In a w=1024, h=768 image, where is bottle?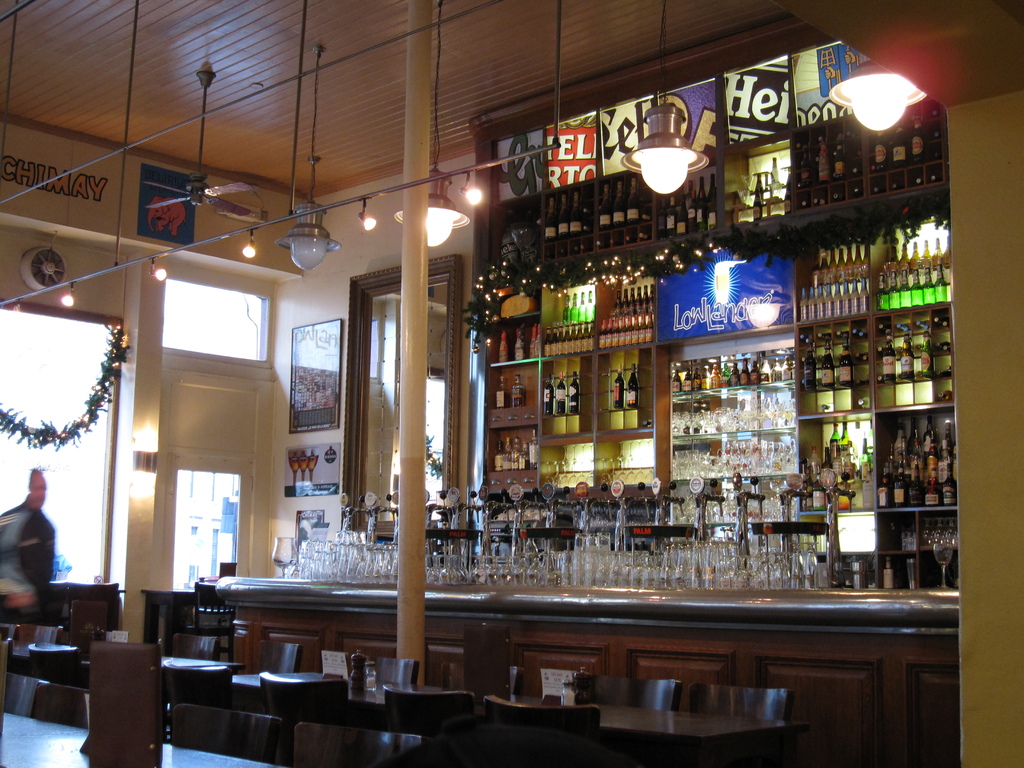
crop(824, 283, 834, 321).
